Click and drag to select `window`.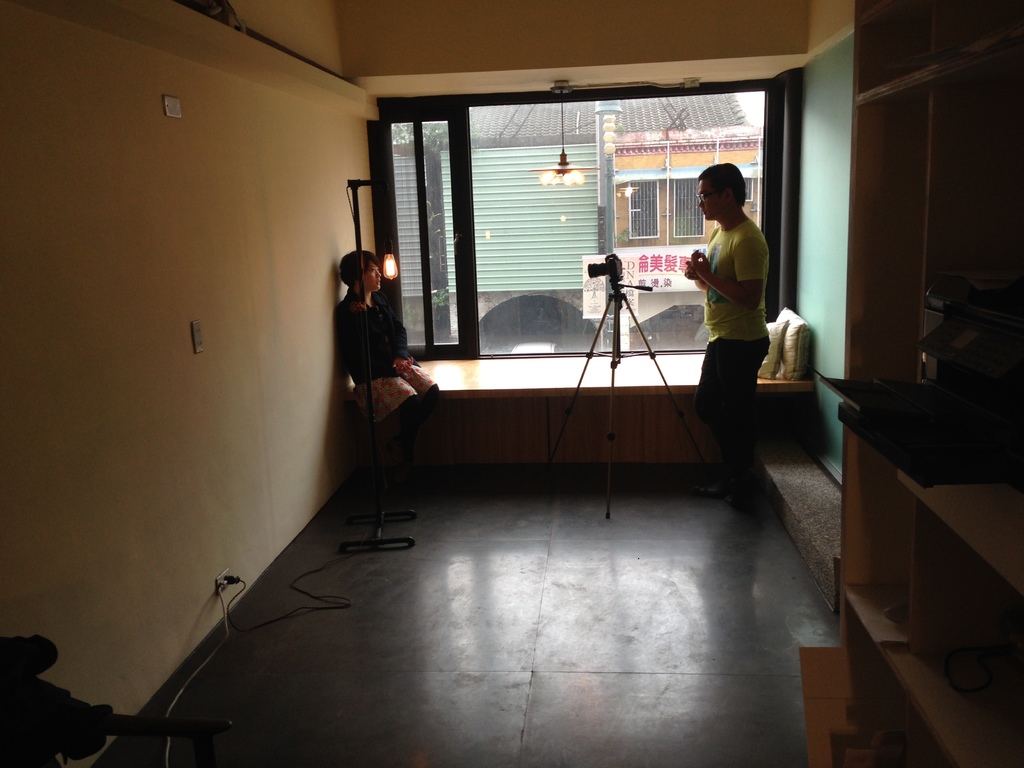
Selection: box(627, 178, 659, 241).
